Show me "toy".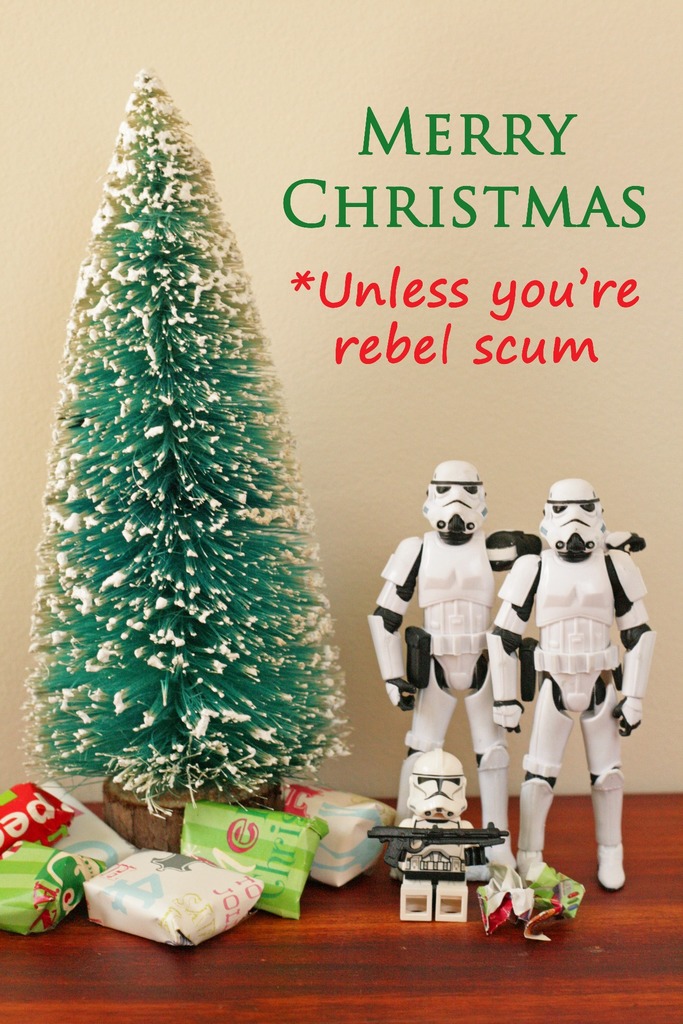
"toy" is here: detection(367, 827, 511, 868).
